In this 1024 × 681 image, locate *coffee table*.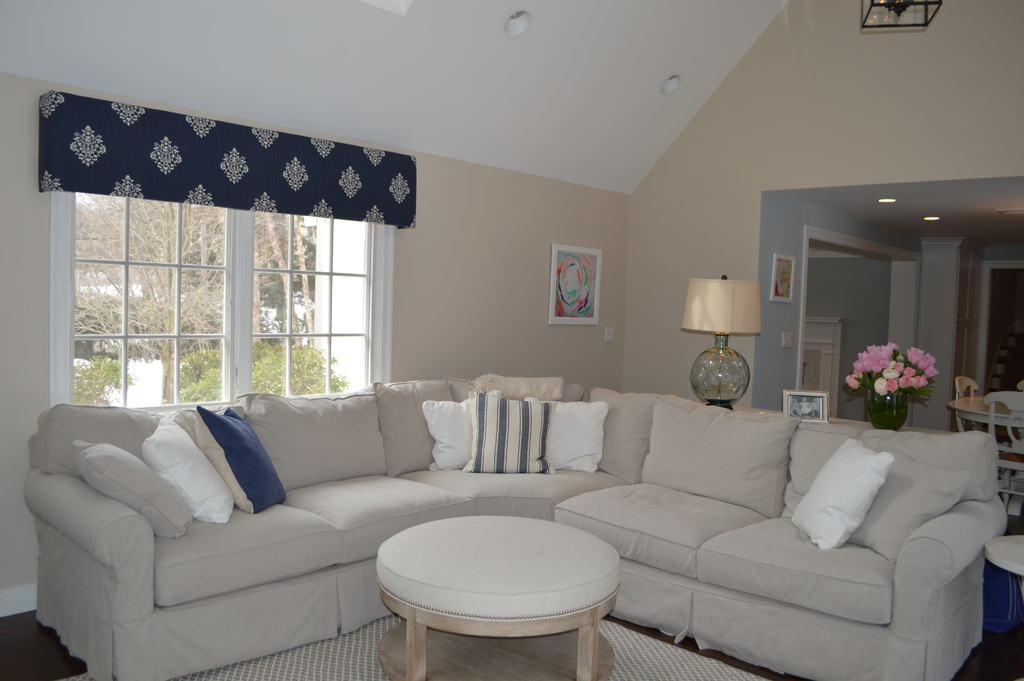
Bounding box: rect(943, 382, 1023, 514).
